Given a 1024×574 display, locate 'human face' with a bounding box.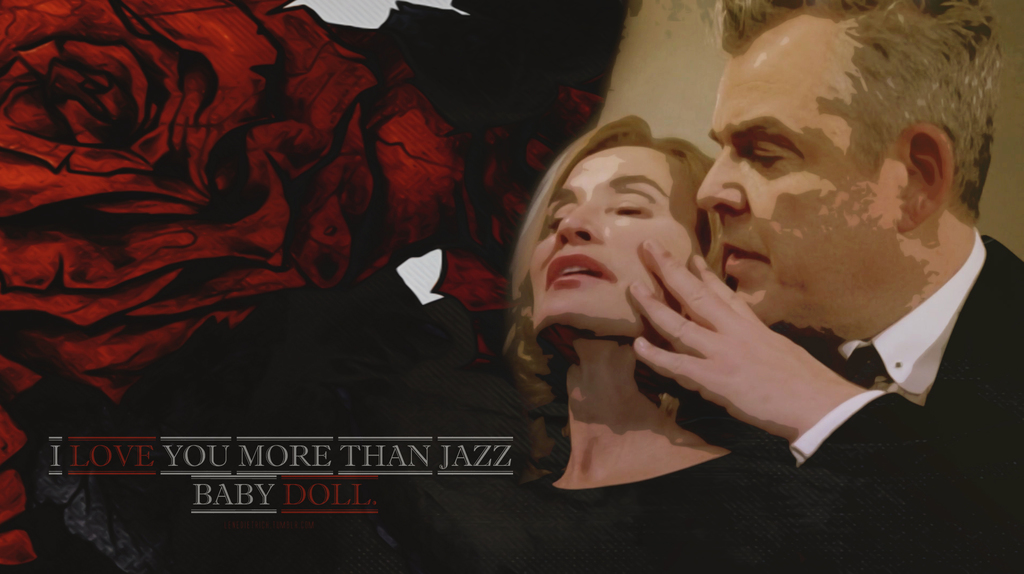
Located: detection(694, 13, 909, 330).
